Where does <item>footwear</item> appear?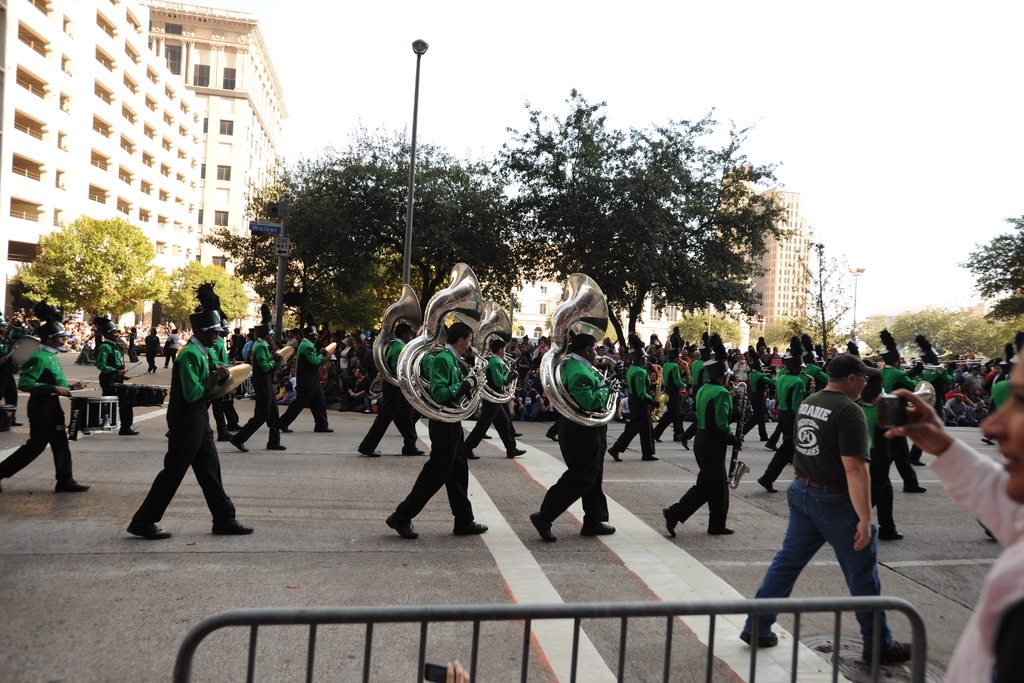
Appears at bbox(865, 643, 920, 664).
